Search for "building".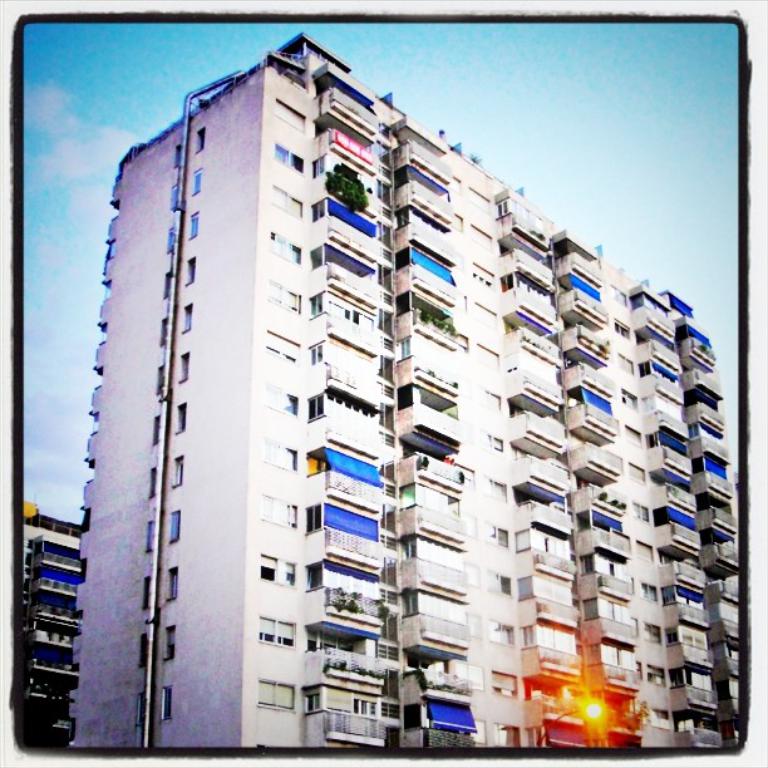
Found at <box>18,34,747,747</box>.
